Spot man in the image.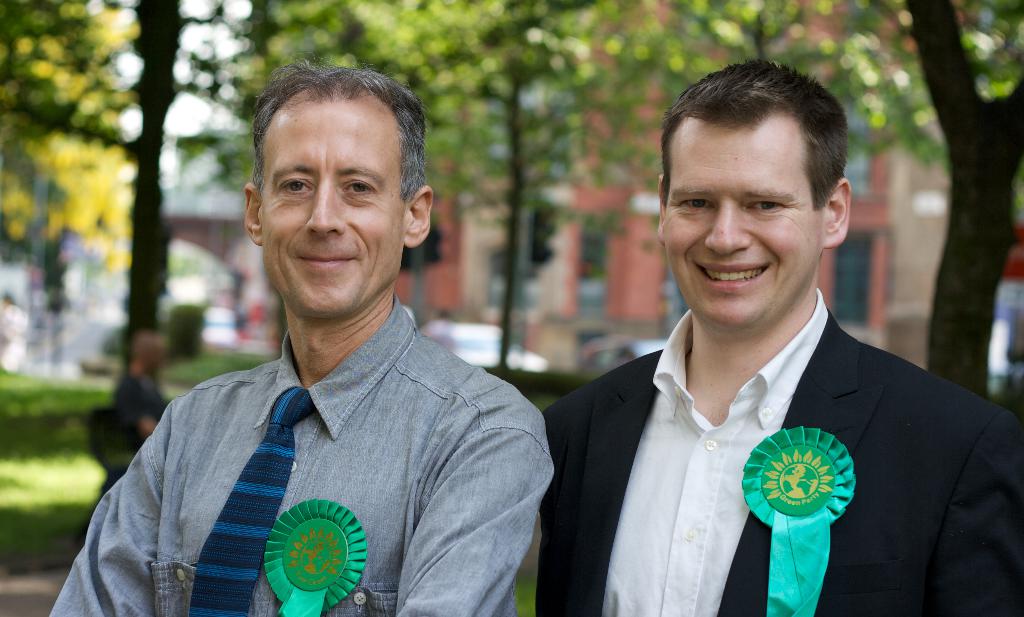
man found at box=[49, 60, 555, 616].
